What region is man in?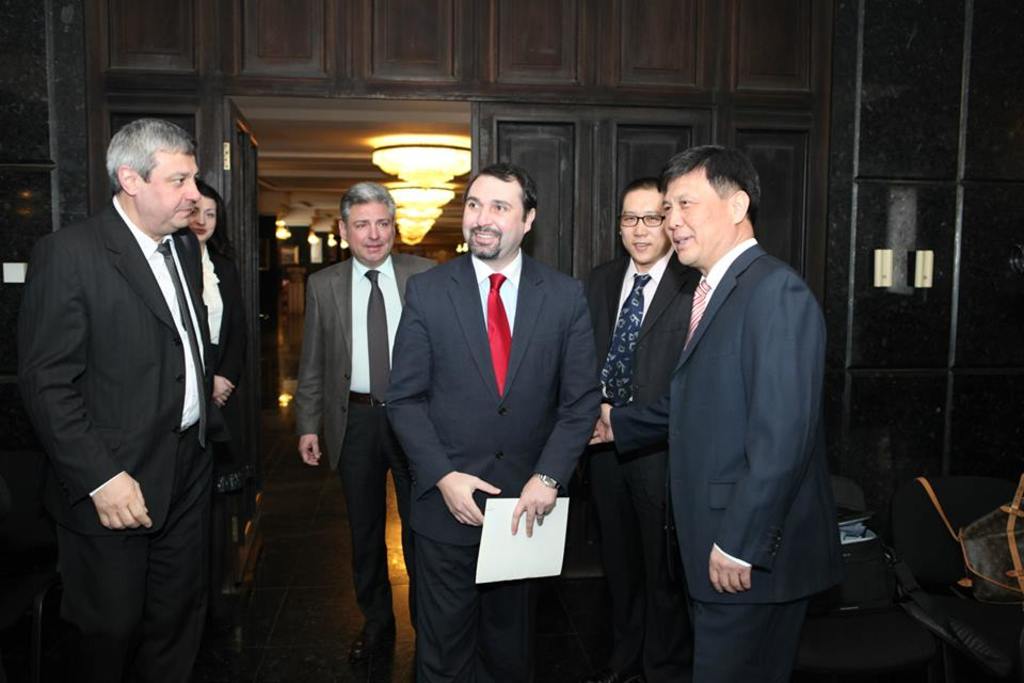
select_region(622, 125, 852, 667).
